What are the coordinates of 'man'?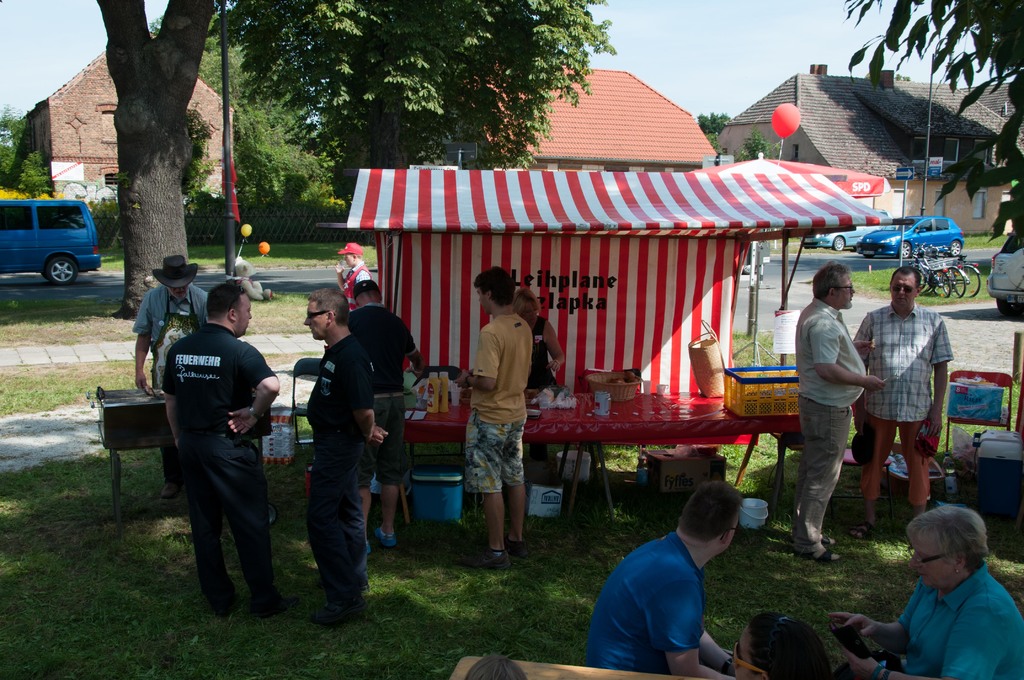
(x1=131, y1=255, x2=211, y2=500).
